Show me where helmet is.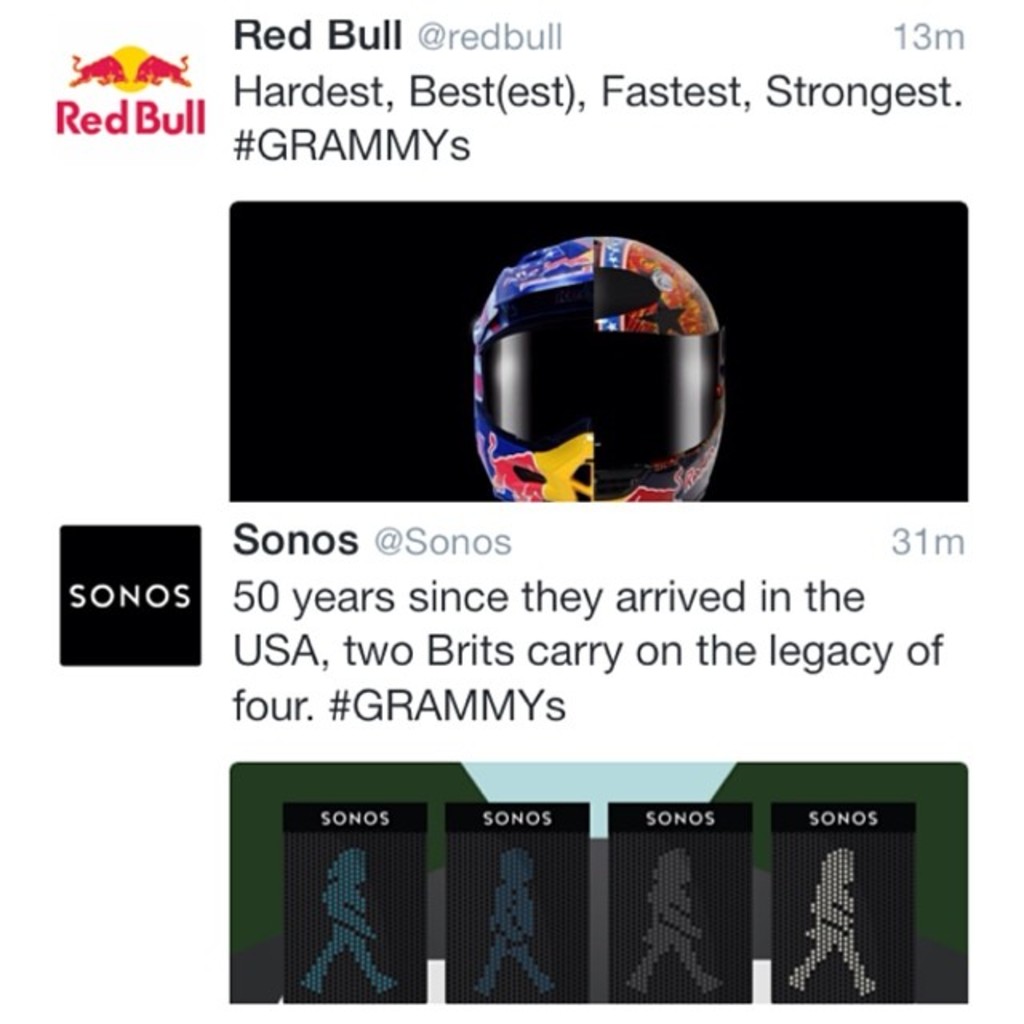
helmet is at <box>470,235,728,501</box>.
